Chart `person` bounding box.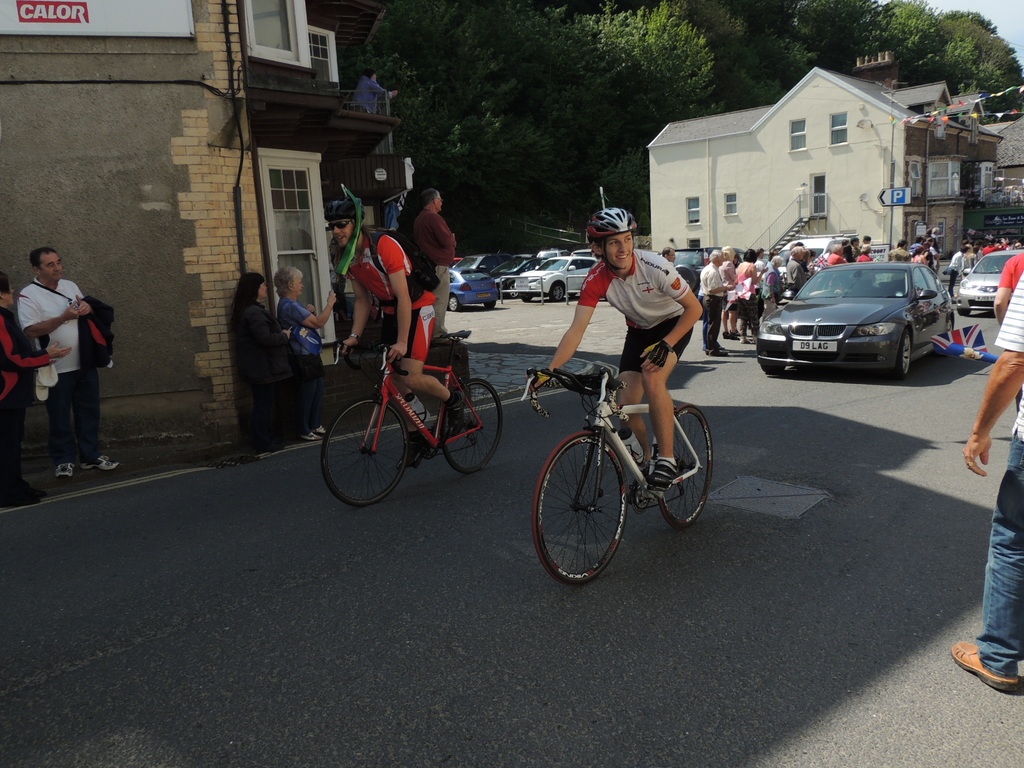
Charted: [277,265,343,441].
